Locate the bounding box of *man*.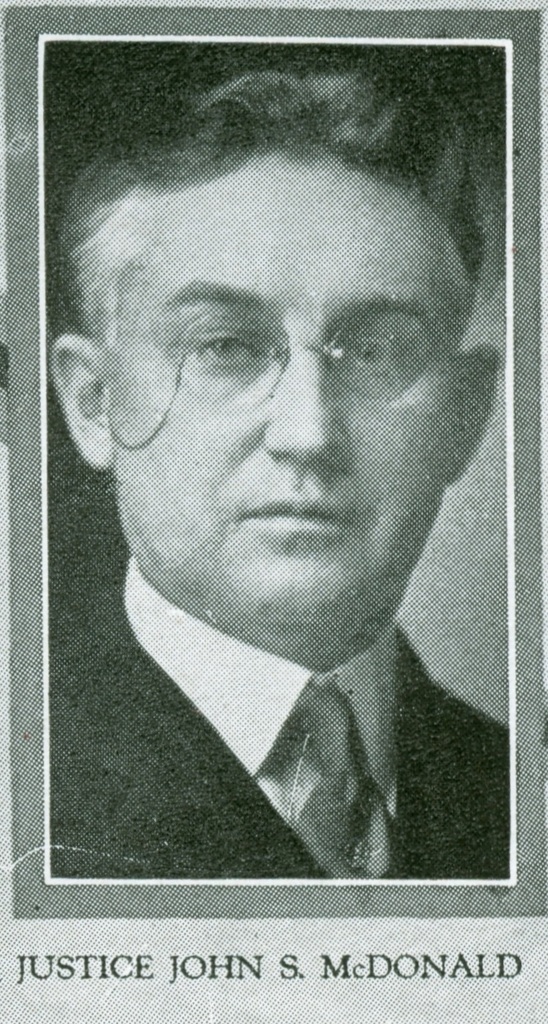
Bounding box: bbox=[31, 124, 524, 892].
